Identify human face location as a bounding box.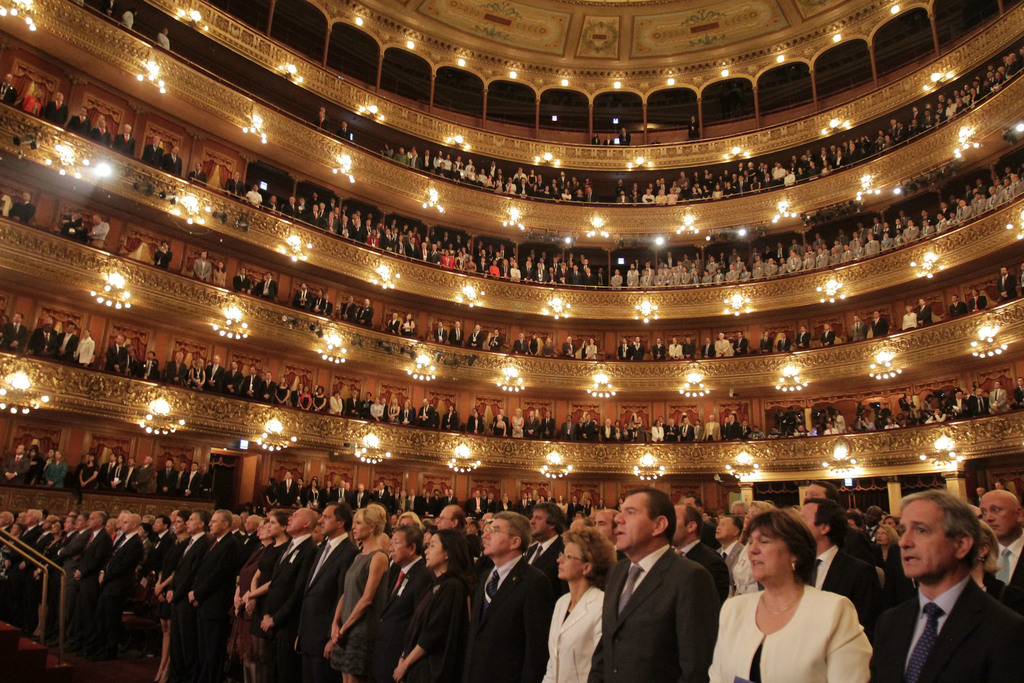
(left=593, top=509, right=607, bottom=547).
